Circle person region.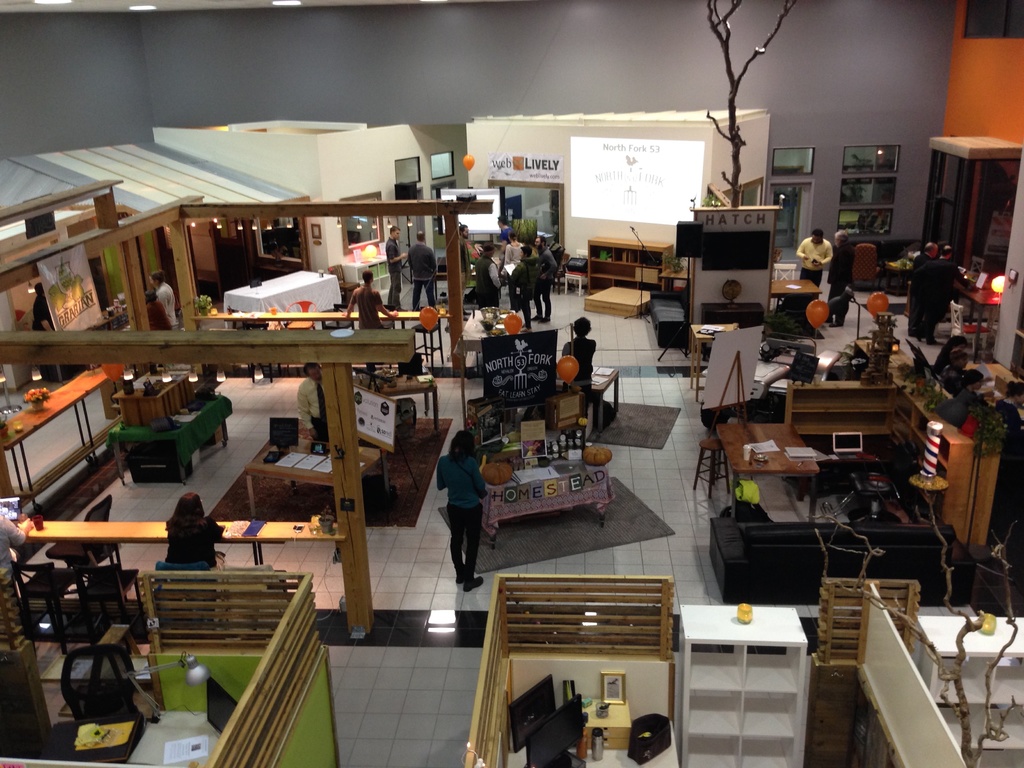
Region: region(146, 289, 171, 330).
